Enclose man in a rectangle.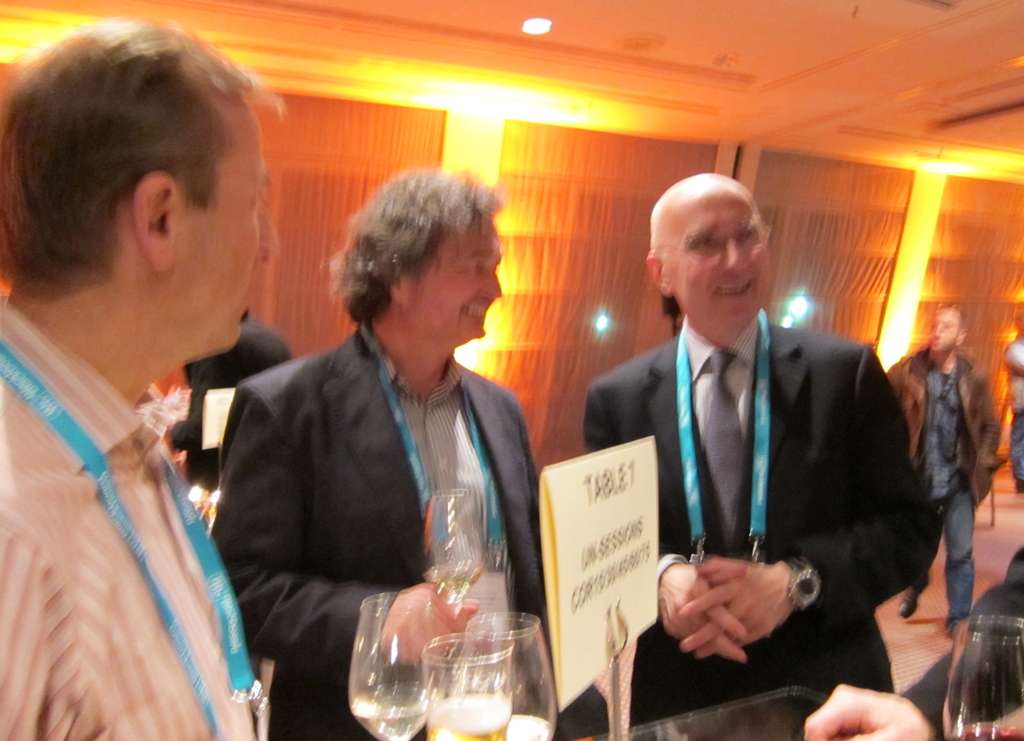
[x1=167, y1=307, x2=294, y2=493].
